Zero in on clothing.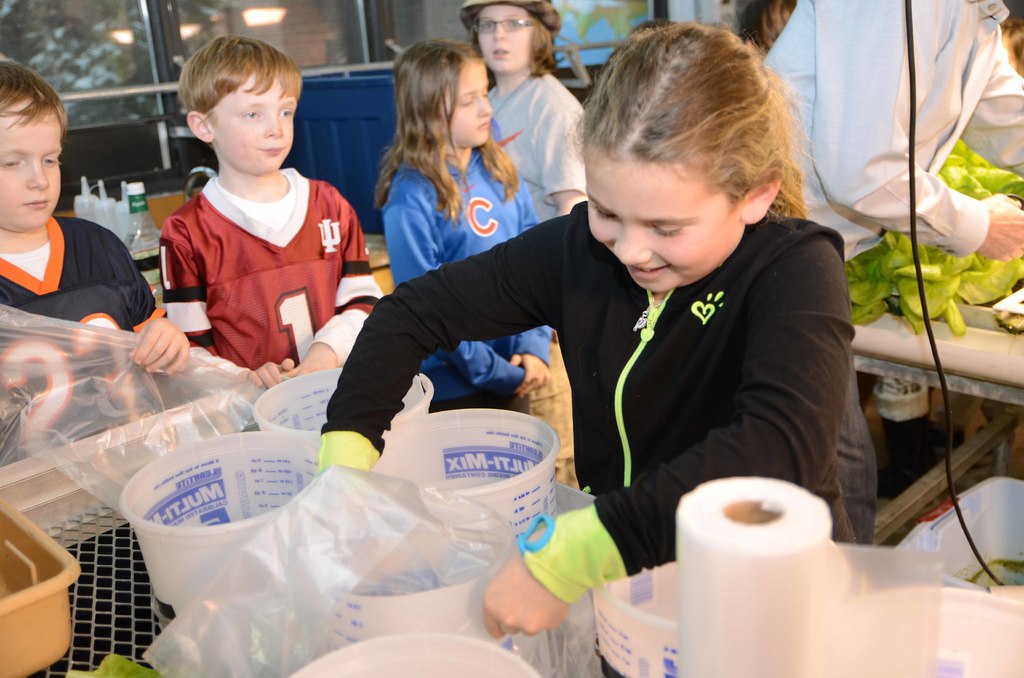
Zeroed in: bbox=(478, 58, 587, 211).
